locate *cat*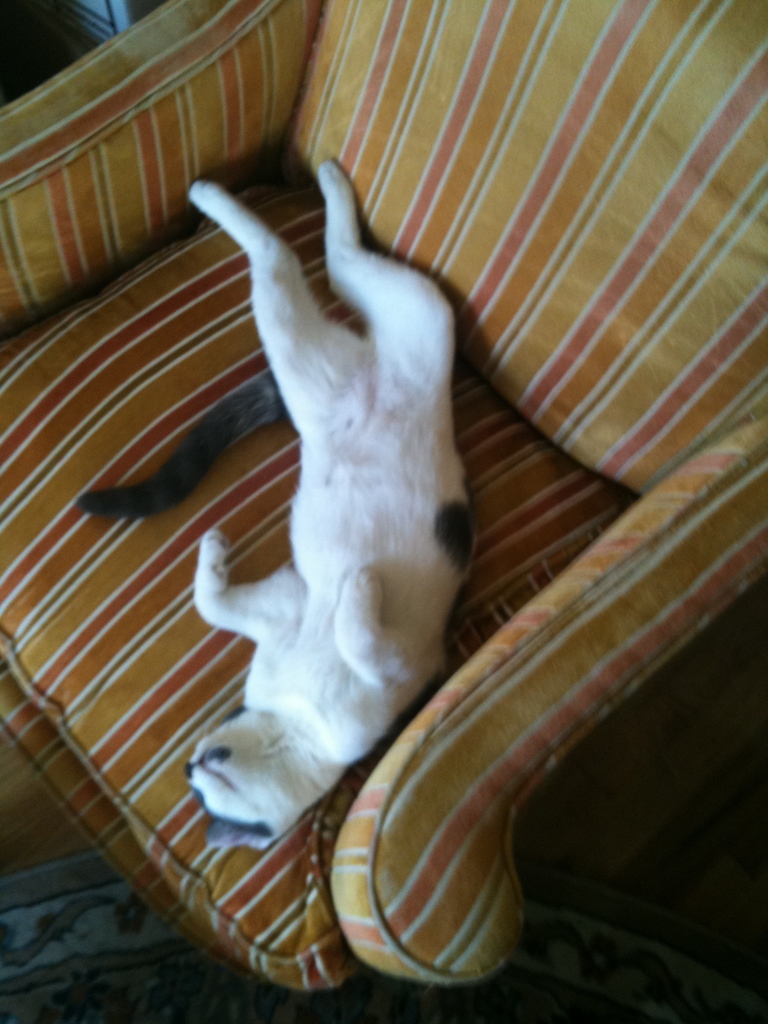
<box>71,155,489,851</box>
